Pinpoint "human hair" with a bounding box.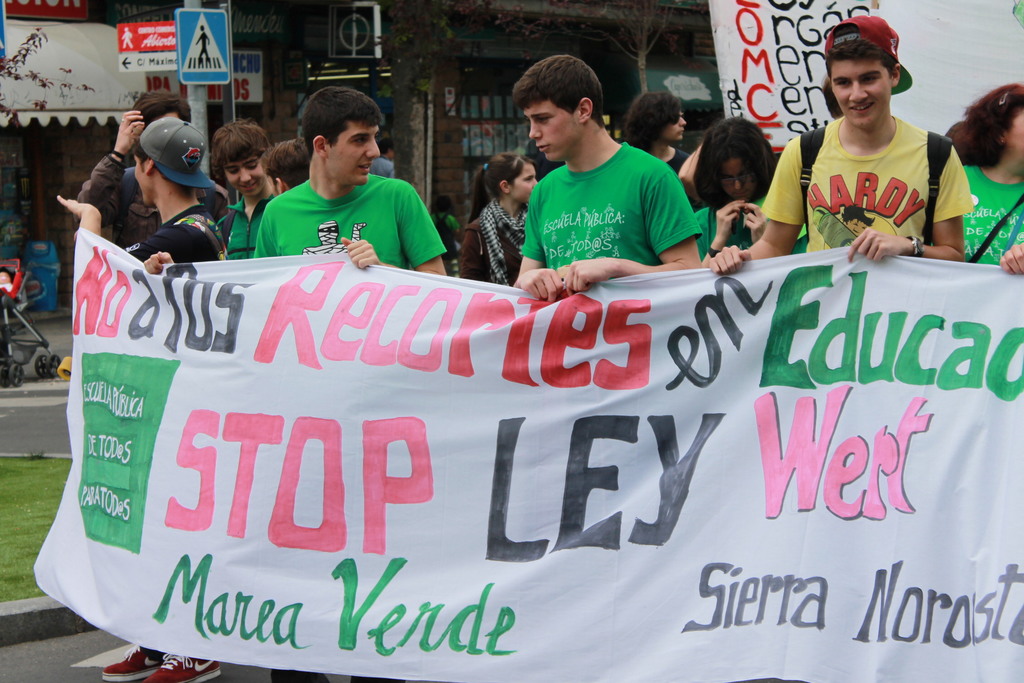
(468, 154, 530, 226).
